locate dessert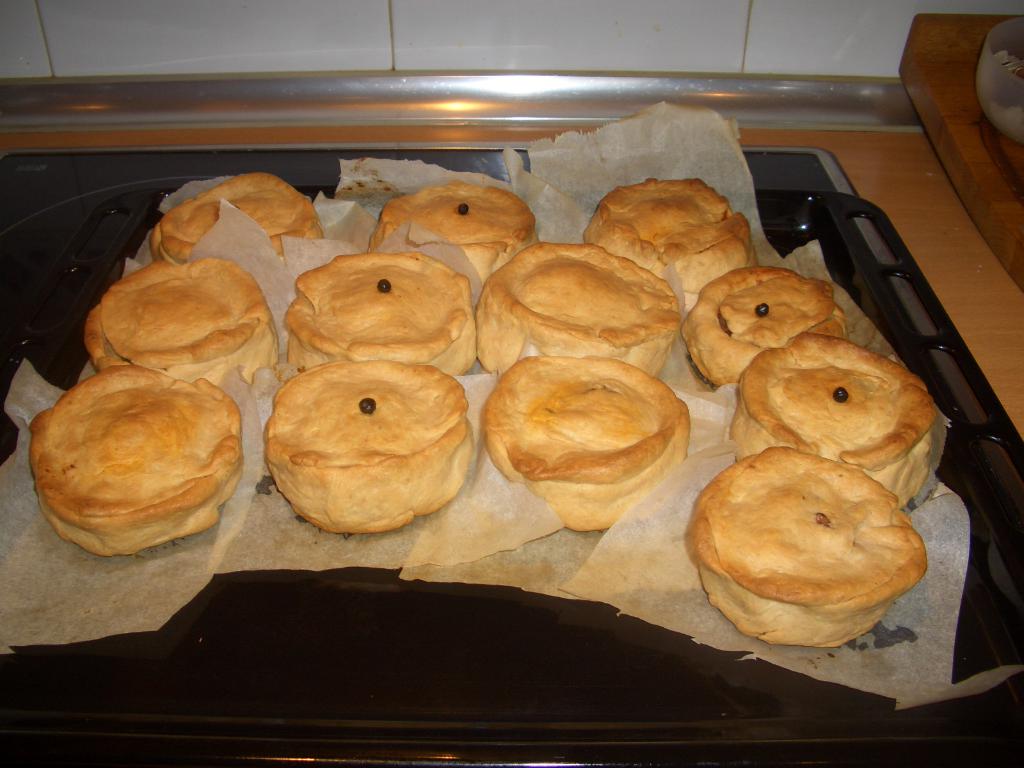
Rect(371, 181, 541, 278)
